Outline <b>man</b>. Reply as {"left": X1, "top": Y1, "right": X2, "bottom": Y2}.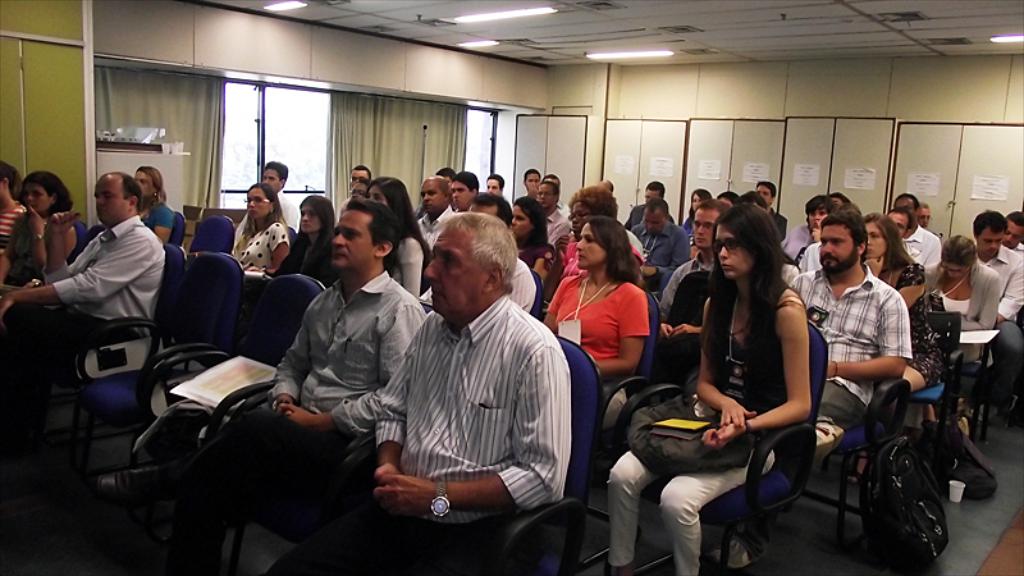
{"left": 543, "top": 170, "right": 572, "bottom": 219}.
